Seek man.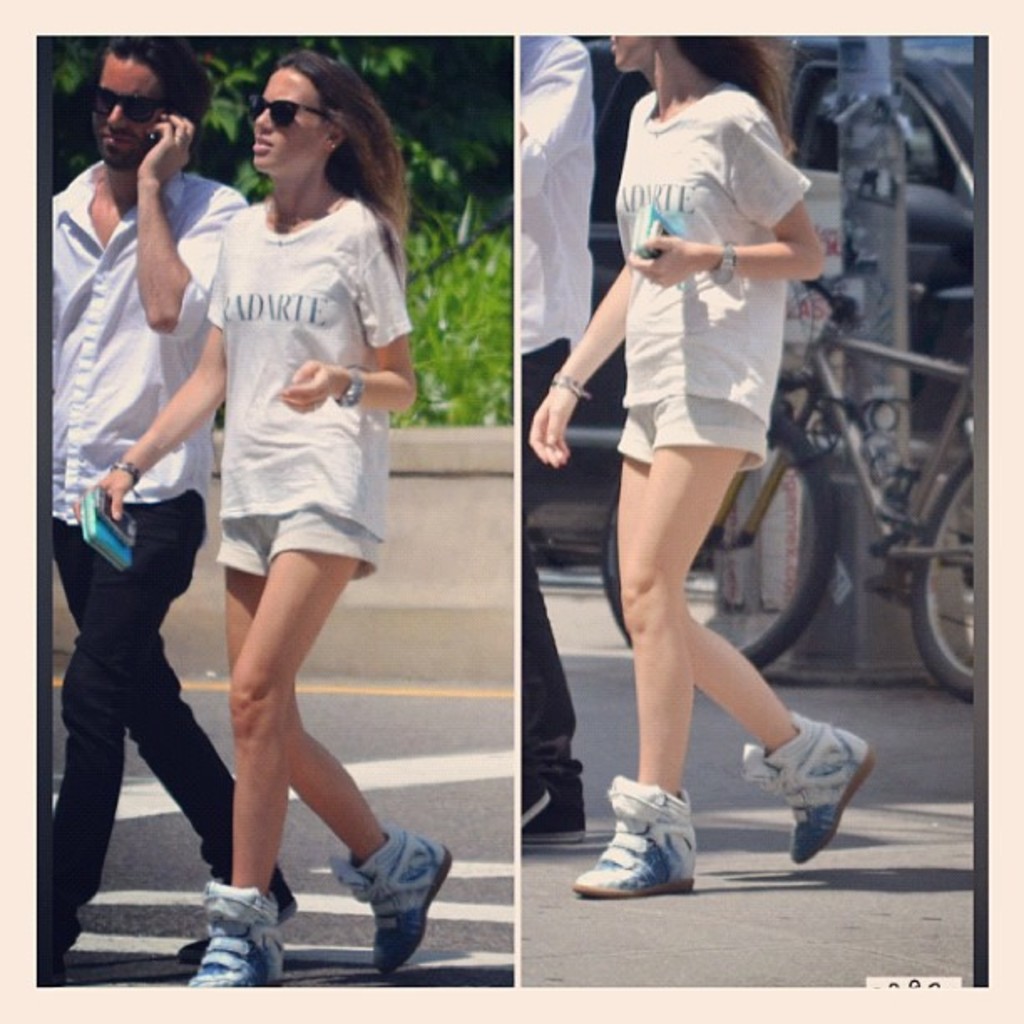
l=519, t=33, r=594, b=847.
